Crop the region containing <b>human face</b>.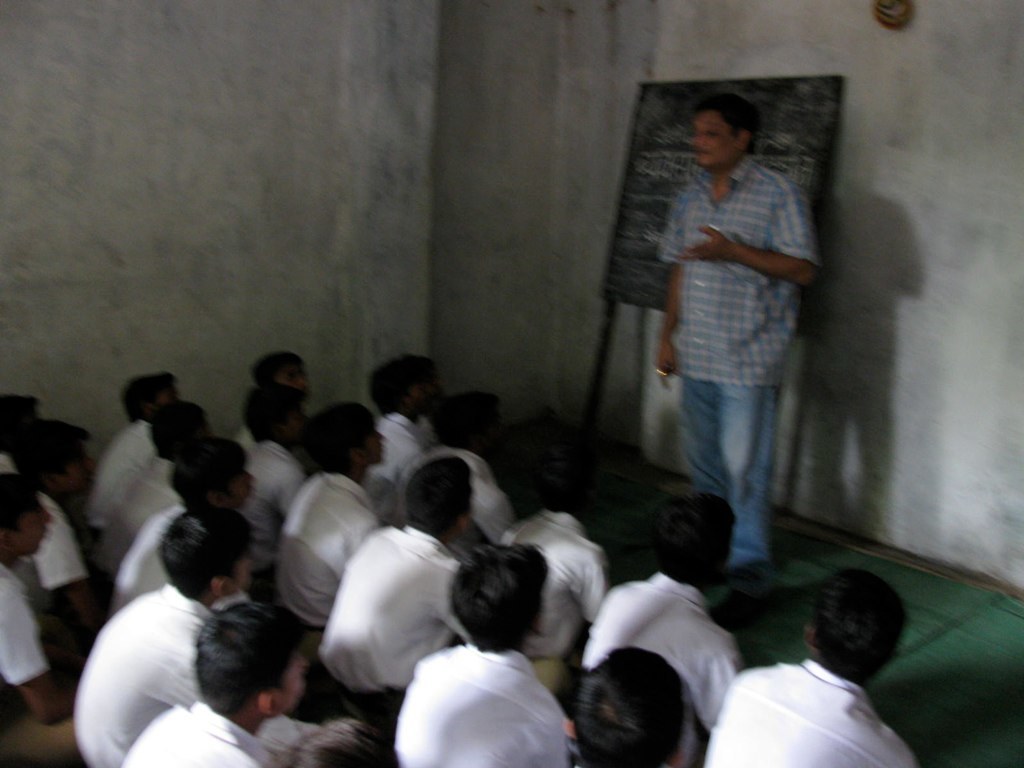
Crop region: left=235, top=550, right=250, bottom=594.
